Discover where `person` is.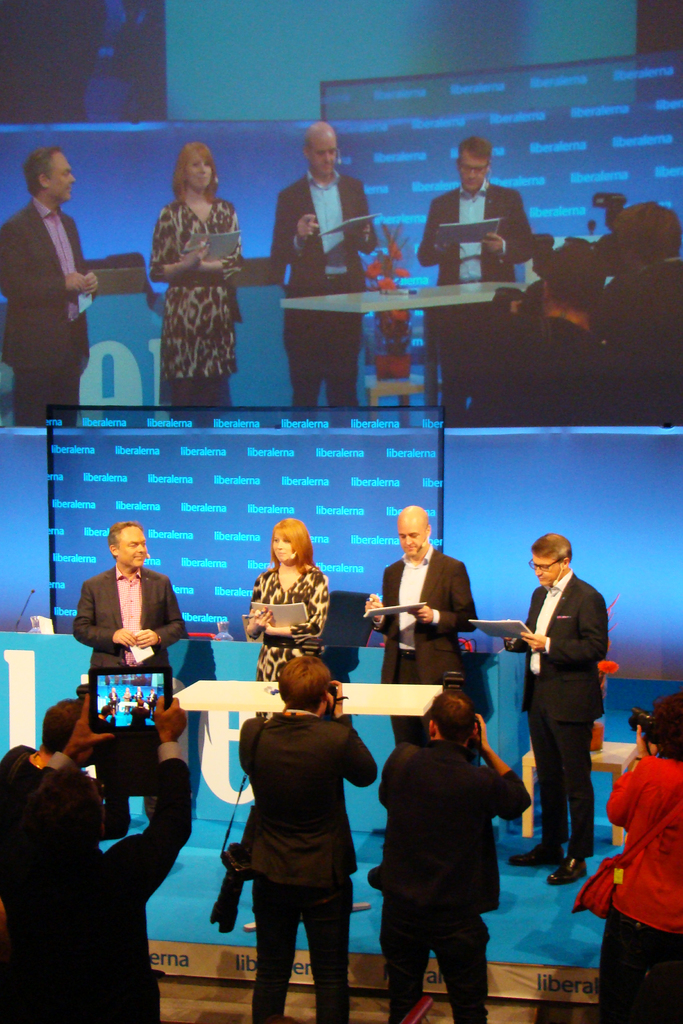
Discovered at (245,518,327,681).
